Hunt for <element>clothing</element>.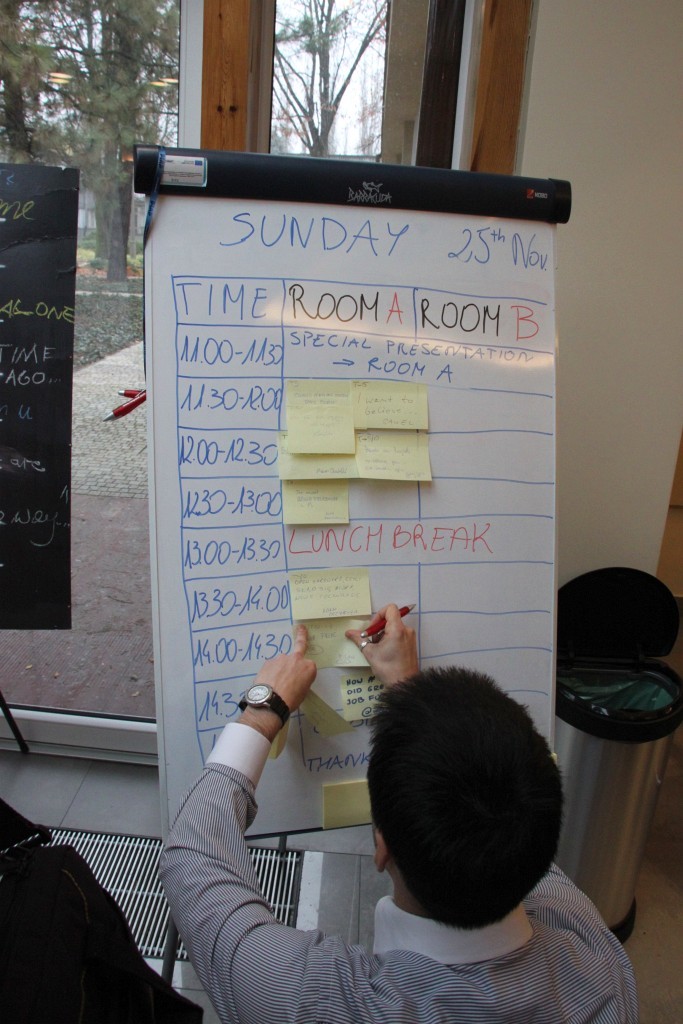
Hunted down at [158,737,584,1017].
